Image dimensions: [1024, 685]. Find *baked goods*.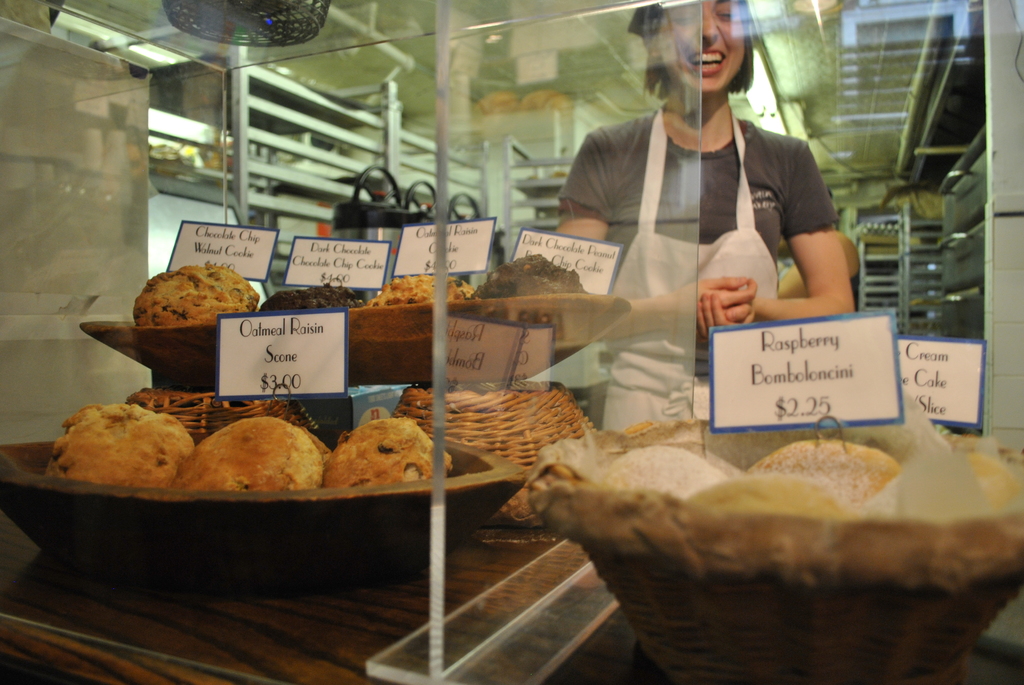
371/271/481/306.
